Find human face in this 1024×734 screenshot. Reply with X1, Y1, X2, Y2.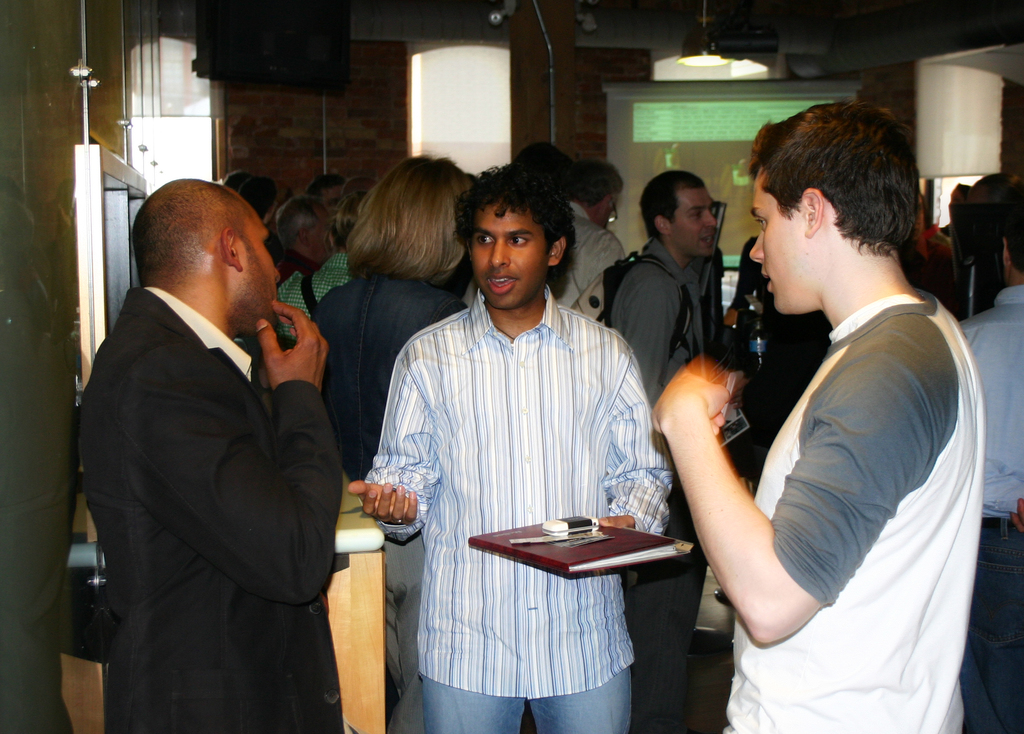
678, 186, 715, 255.
